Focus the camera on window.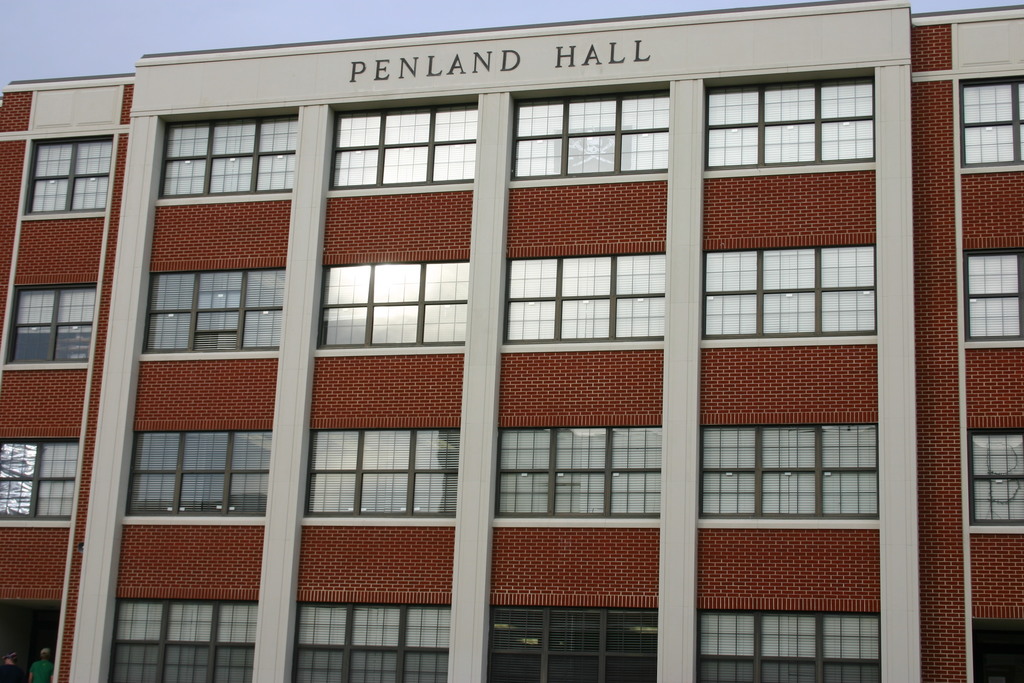
Focus region: [709, 85, 877, 175].
